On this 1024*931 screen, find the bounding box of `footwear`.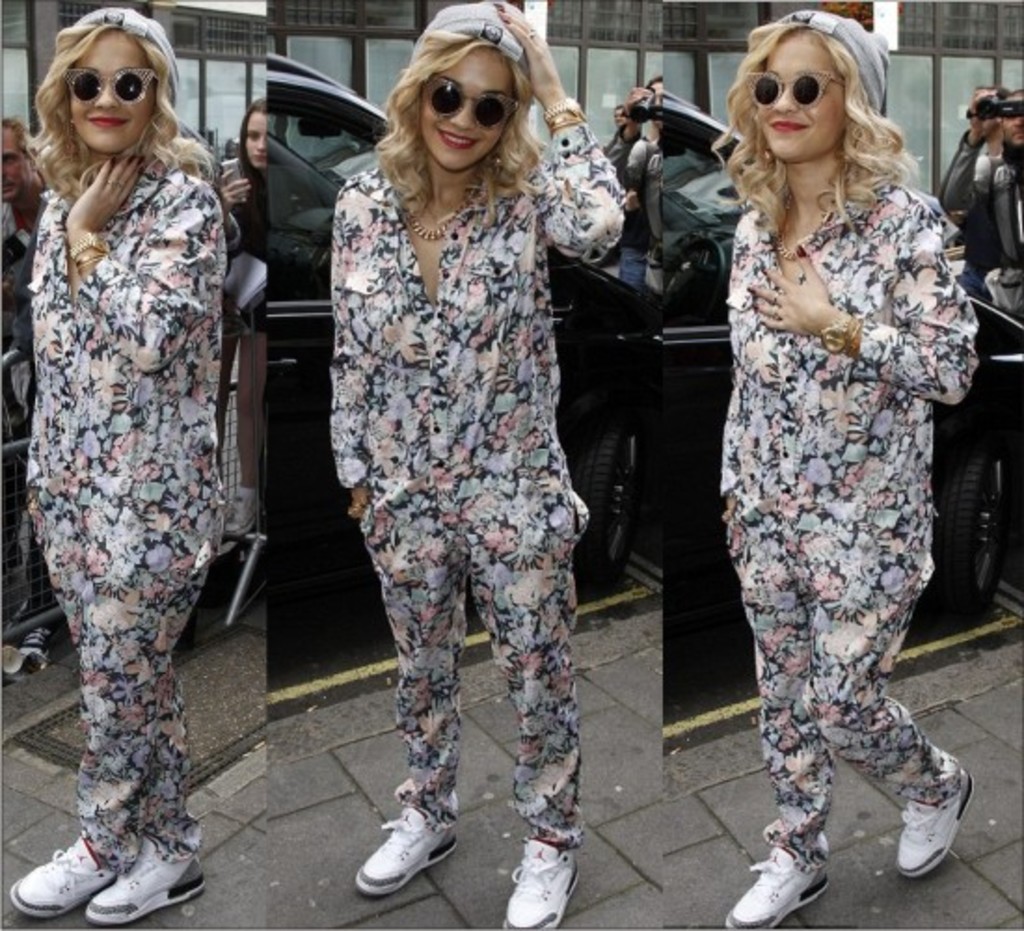
Bounding box: box(896, 765, 974, 881).
